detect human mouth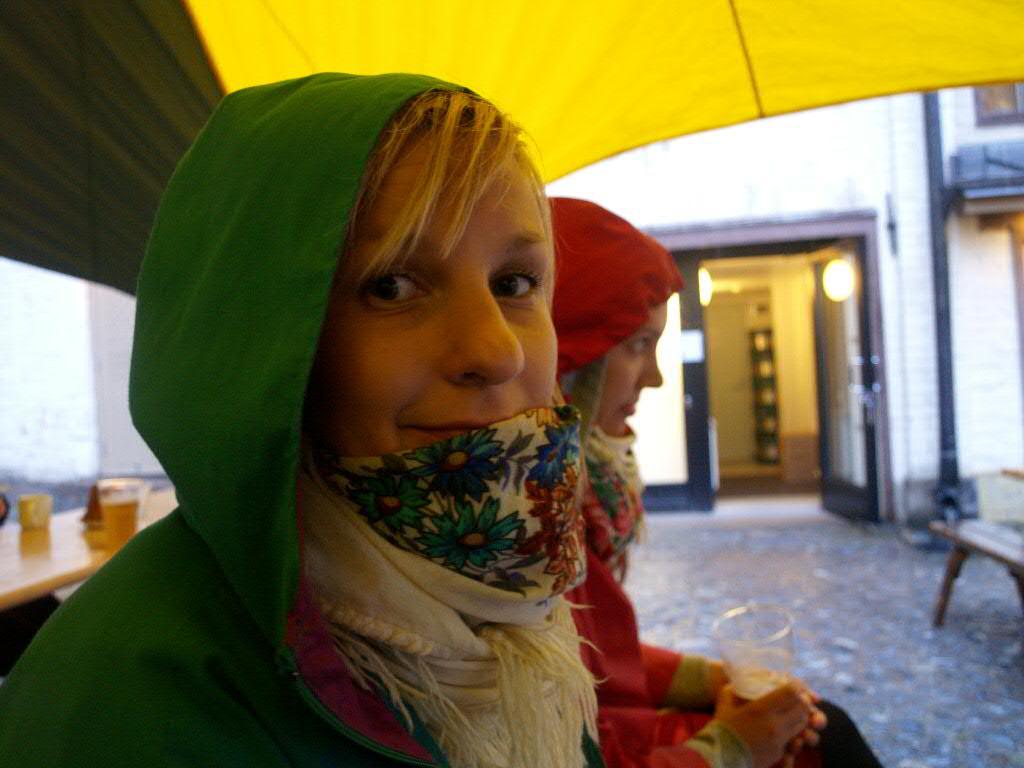
[left=405, top=412, right=497, bottom=437]
